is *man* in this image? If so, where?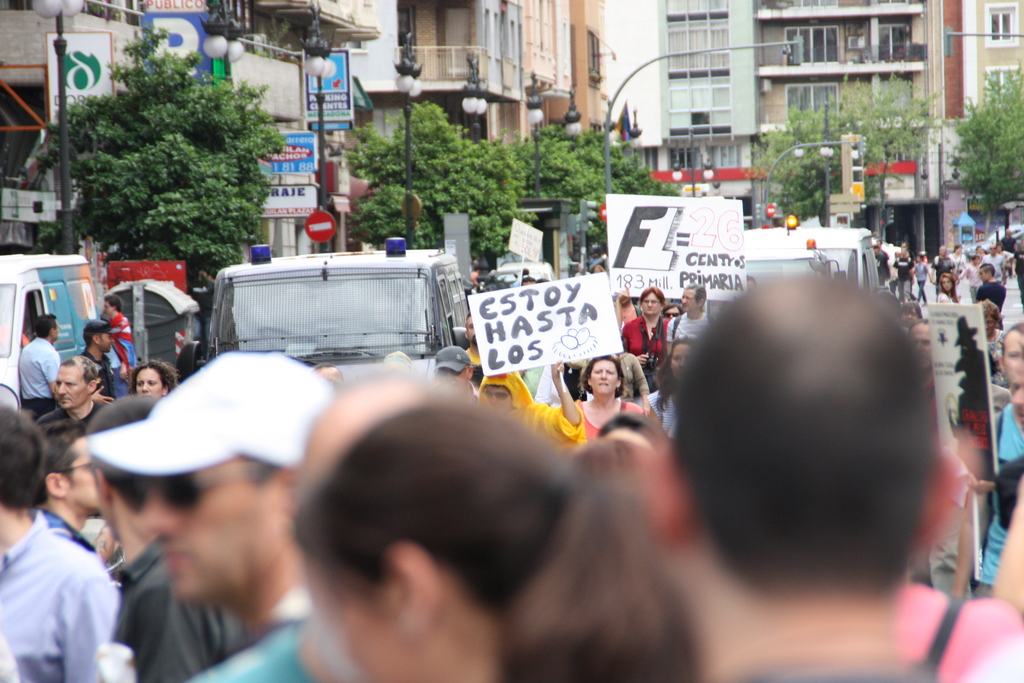
Yes, at (left=18, top=313, right=60, bottom=415).
